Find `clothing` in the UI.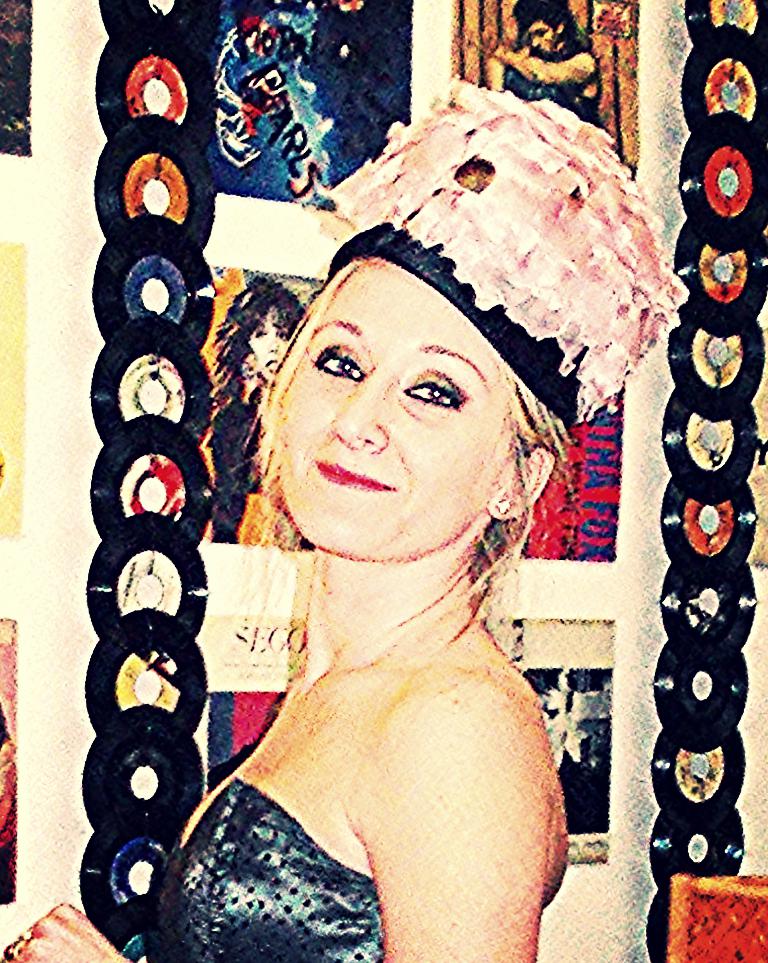
UI element at rect(502, 47, 607, 129).
